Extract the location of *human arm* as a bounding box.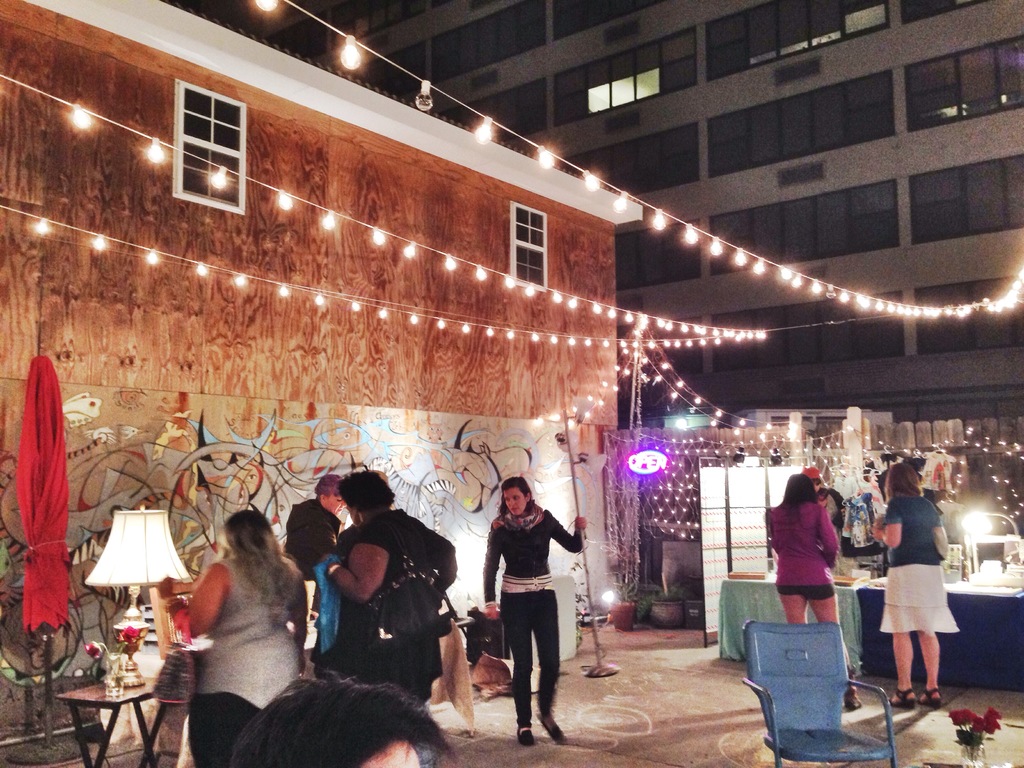
[766, 511, 776, 554].
